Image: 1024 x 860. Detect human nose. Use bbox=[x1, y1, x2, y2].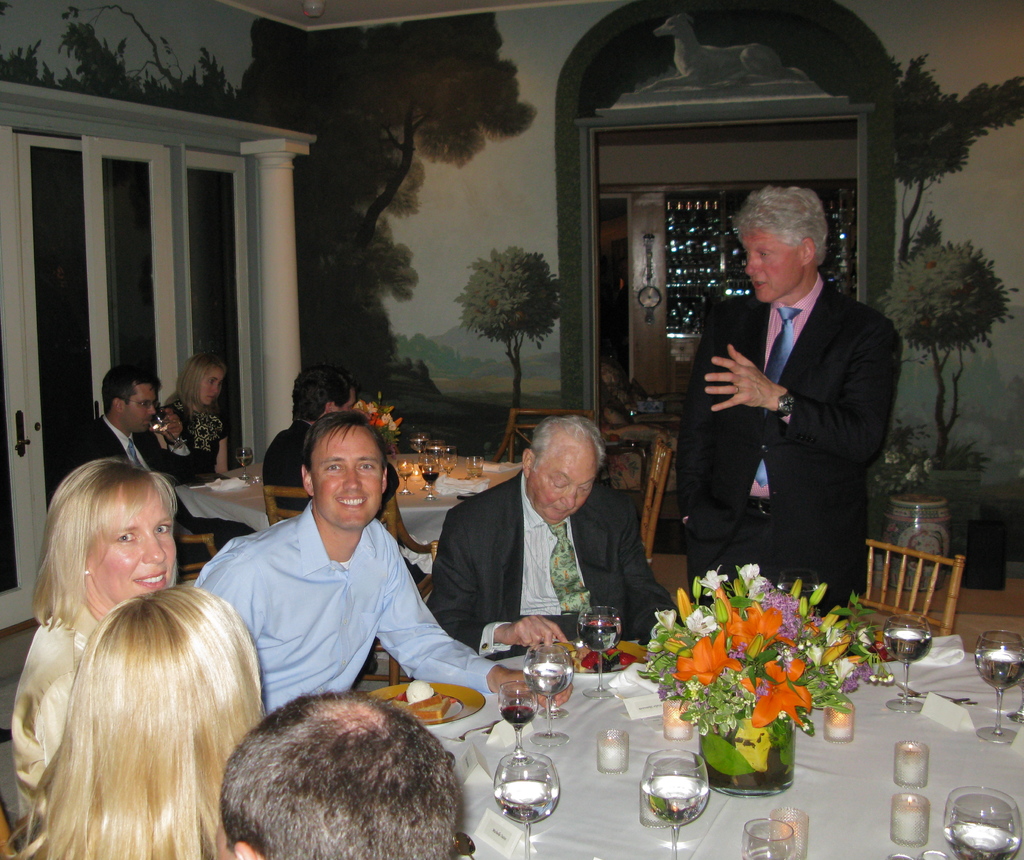
bbox=[150, 407, 156, 416].
